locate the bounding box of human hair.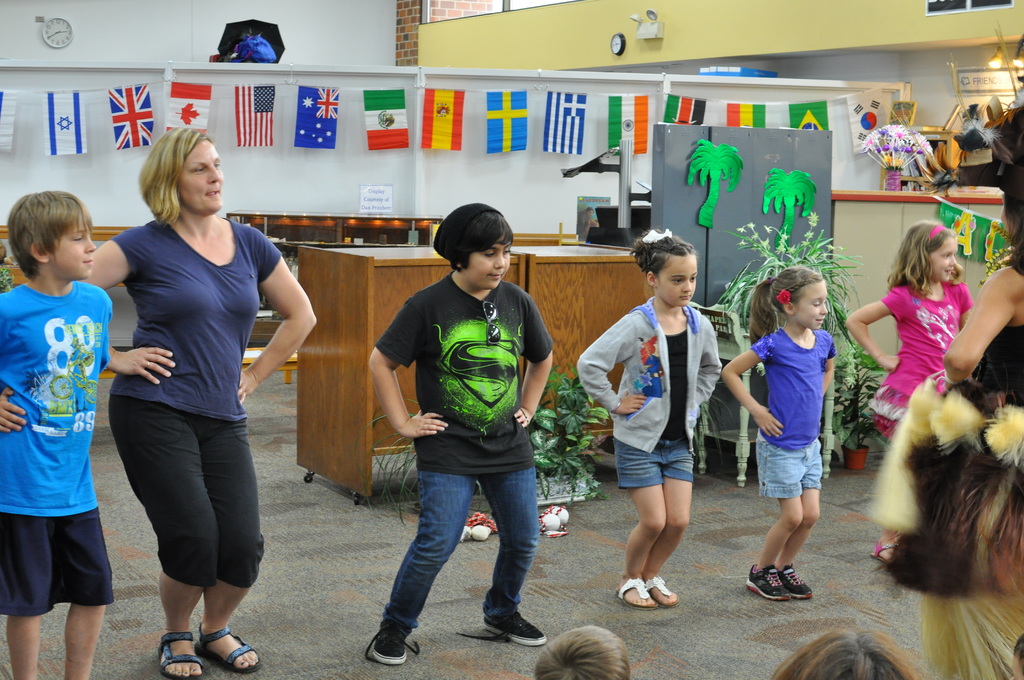
Bounding box: rect(544, 615, 619, 679).
